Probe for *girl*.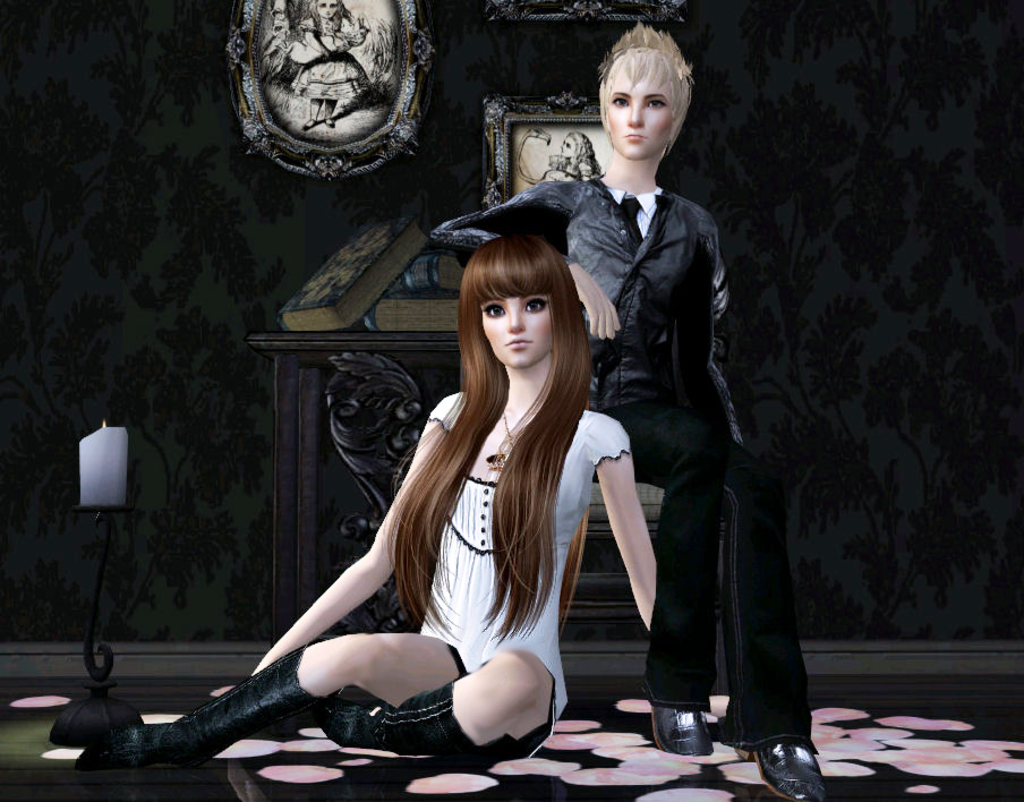
Probe result: x1=69, y1=233, x2=662, y2=771.
